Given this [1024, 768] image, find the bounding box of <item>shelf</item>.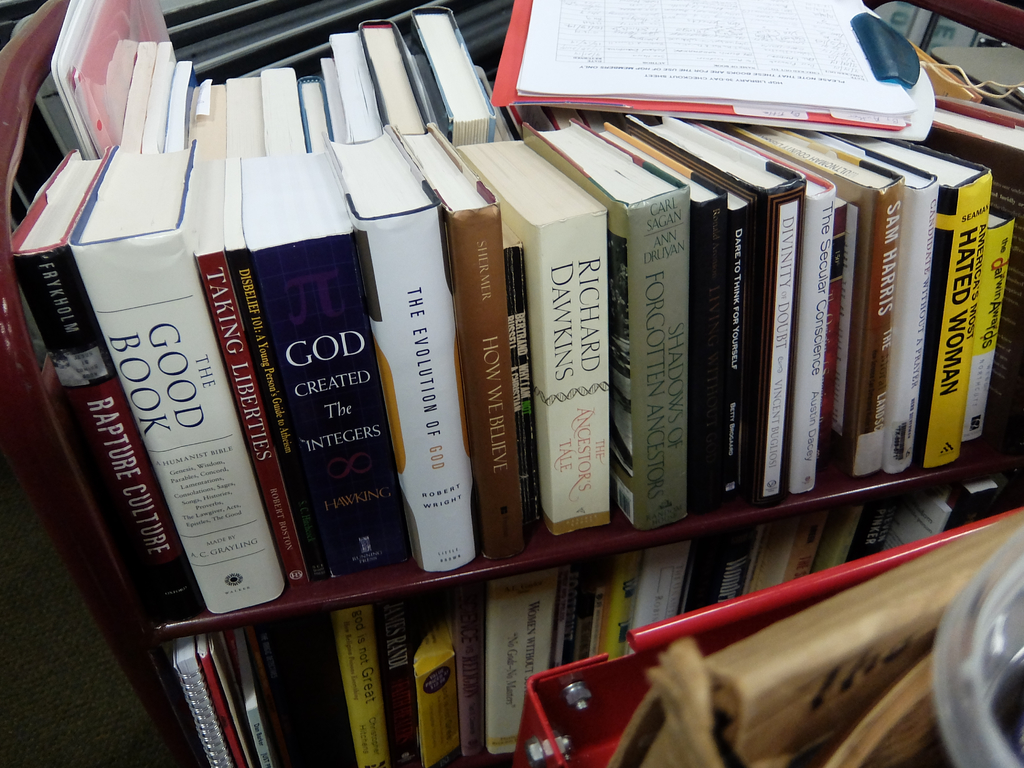
rect(21, 10, 1023, 767).
